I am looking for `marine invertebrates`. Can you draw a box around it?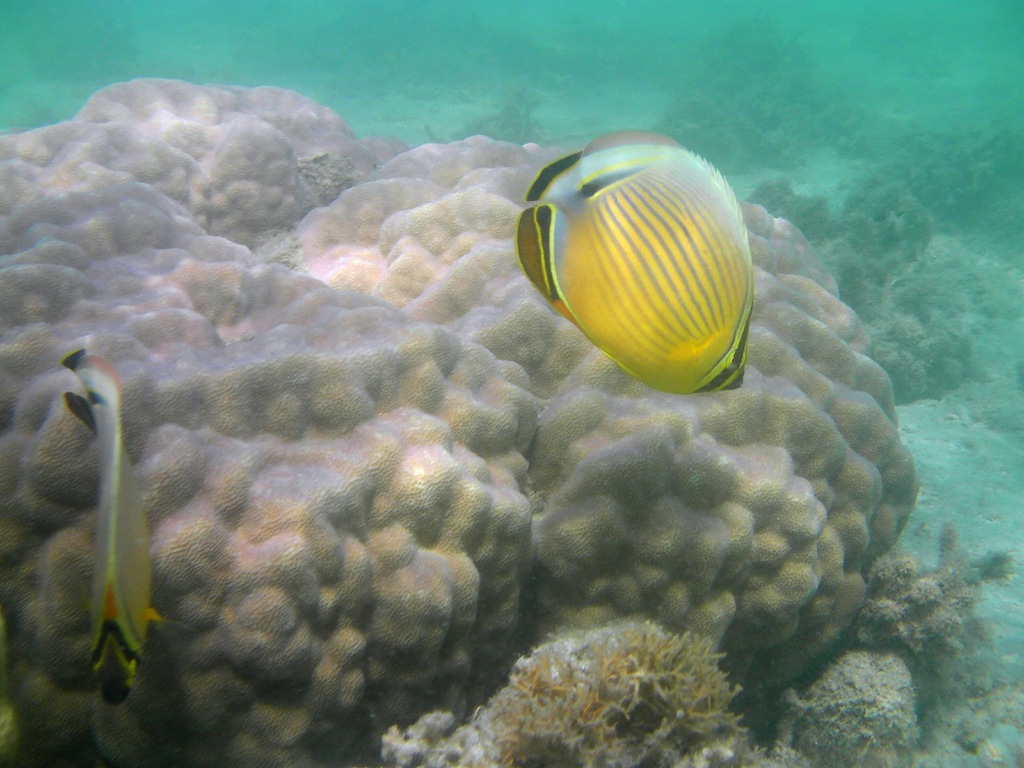
Sure, the bounding box is 772, 628, 925, 762.
